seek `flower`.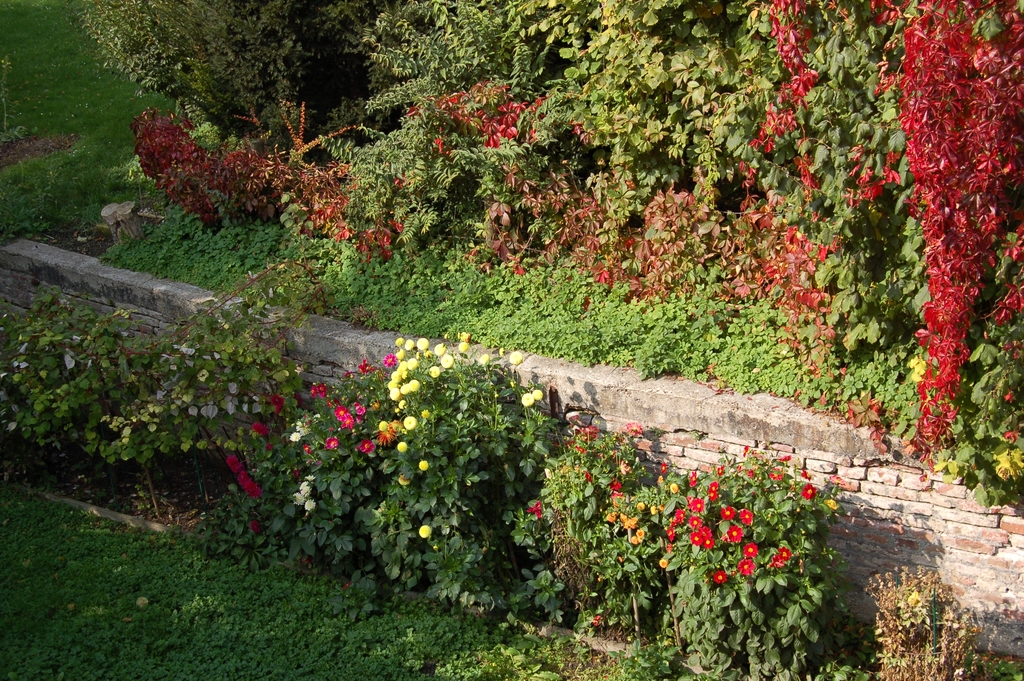
399:413:419:436.
